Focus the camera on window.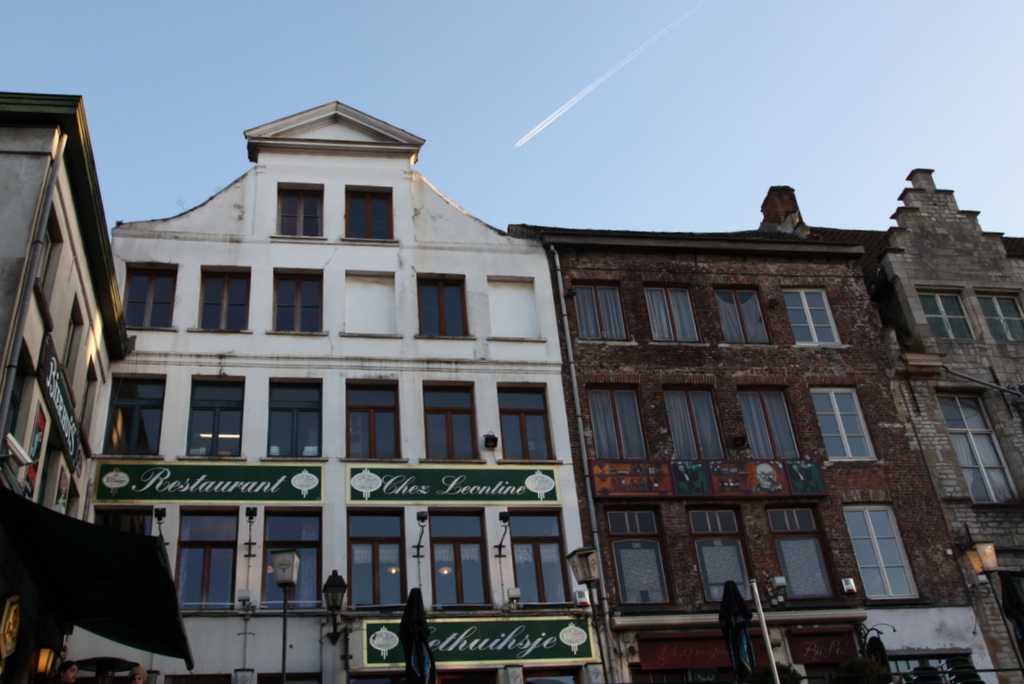
Focus region: rect(274, 272, 322, 332).
